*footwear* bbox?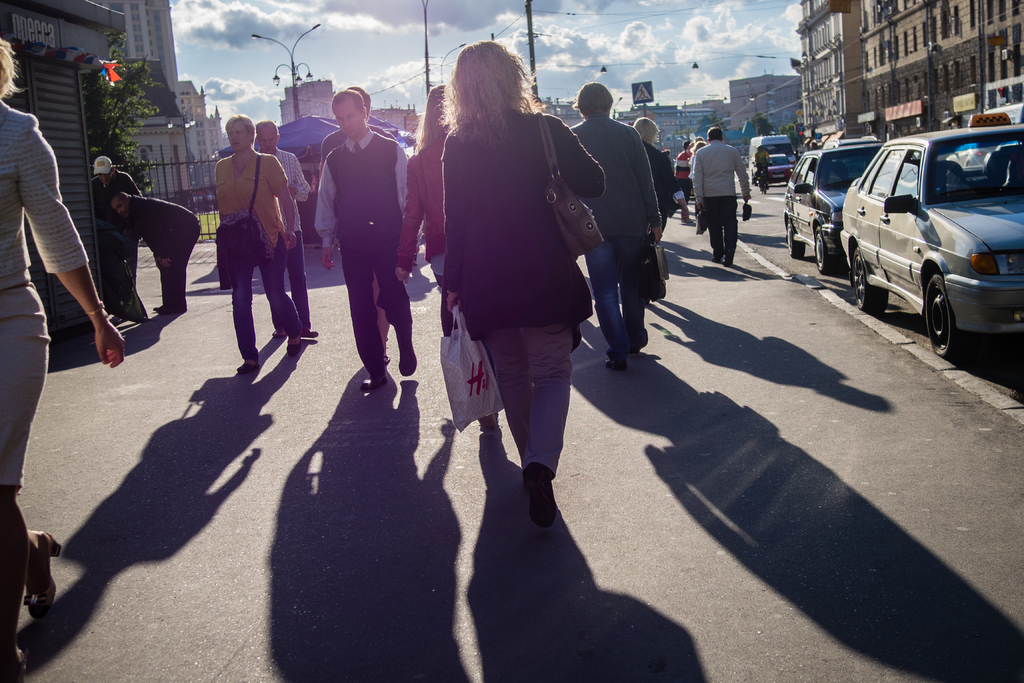
[left=626, top=325, right=652, bottom=356]
